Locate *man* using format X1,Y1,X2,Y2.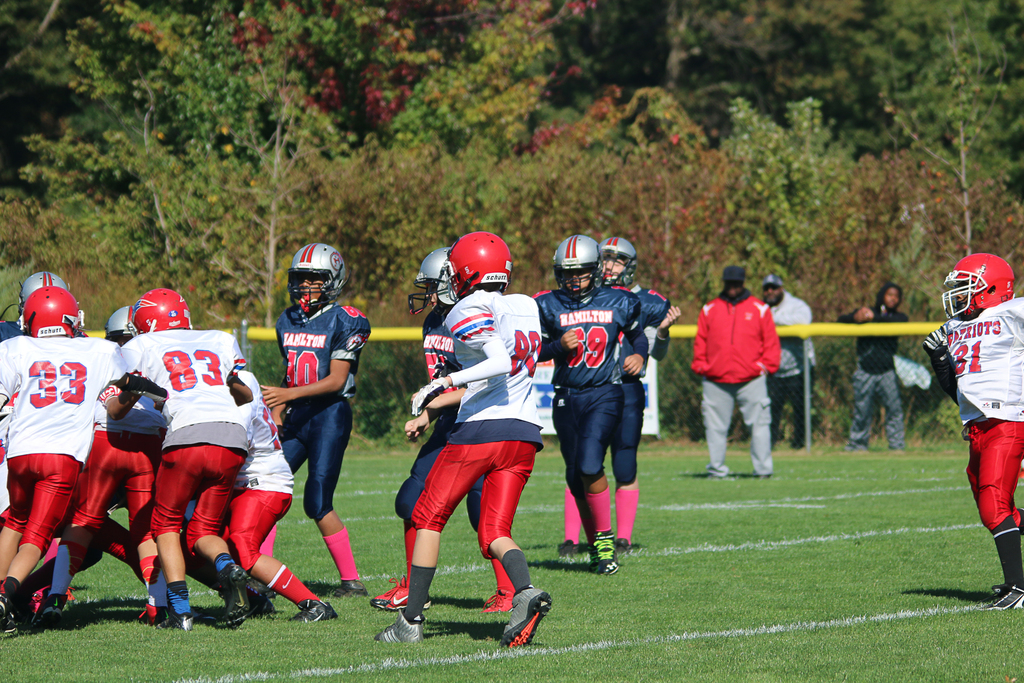
114,282,294,644.
